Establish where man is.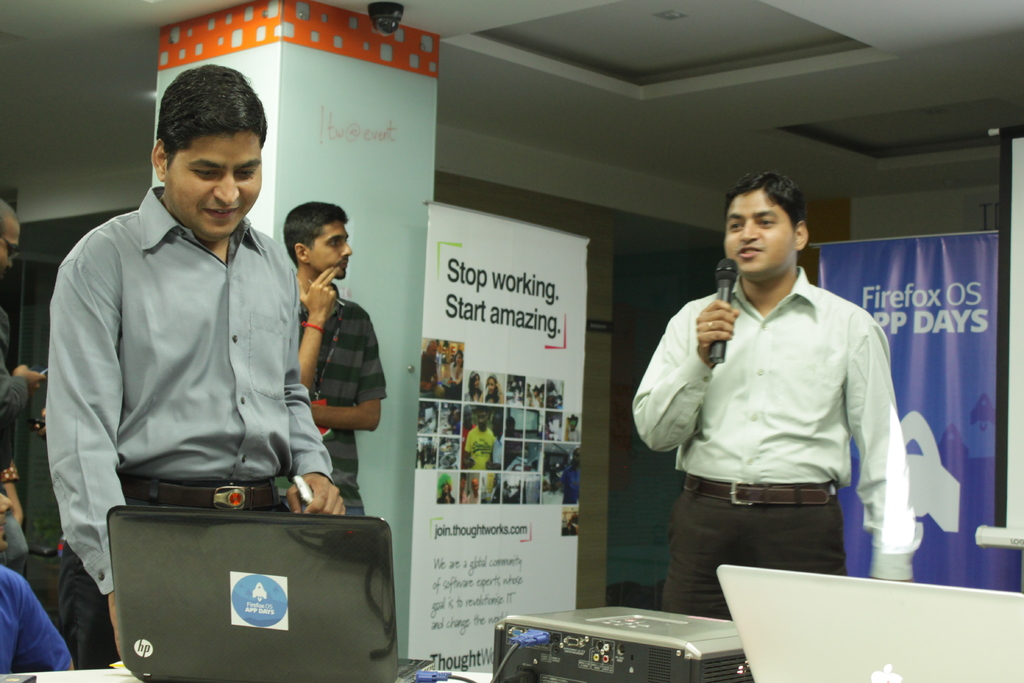
Established at x1=460 y1=402 x2=476 y2=470.
